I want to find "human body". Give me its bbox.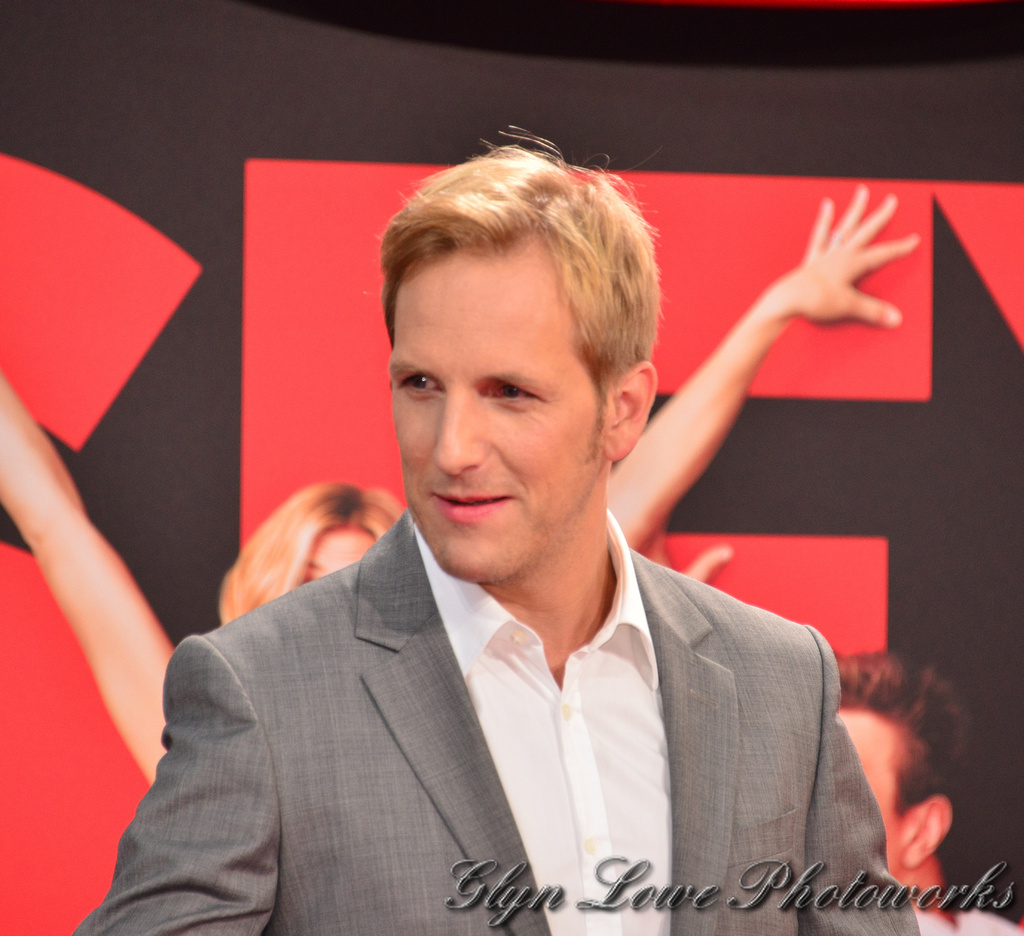
(0,180,920,787).
